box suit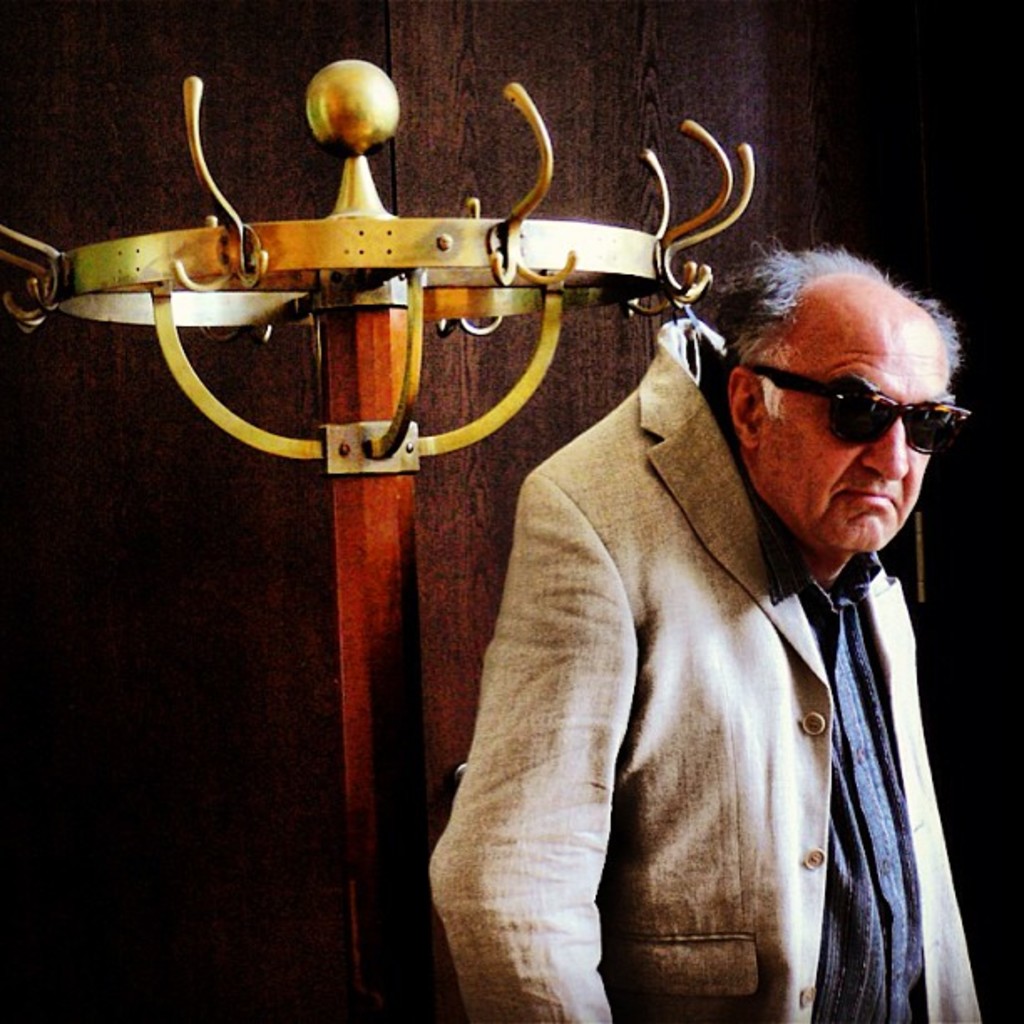
(x1=407, y1=320, x2=1002, y2=1016)
